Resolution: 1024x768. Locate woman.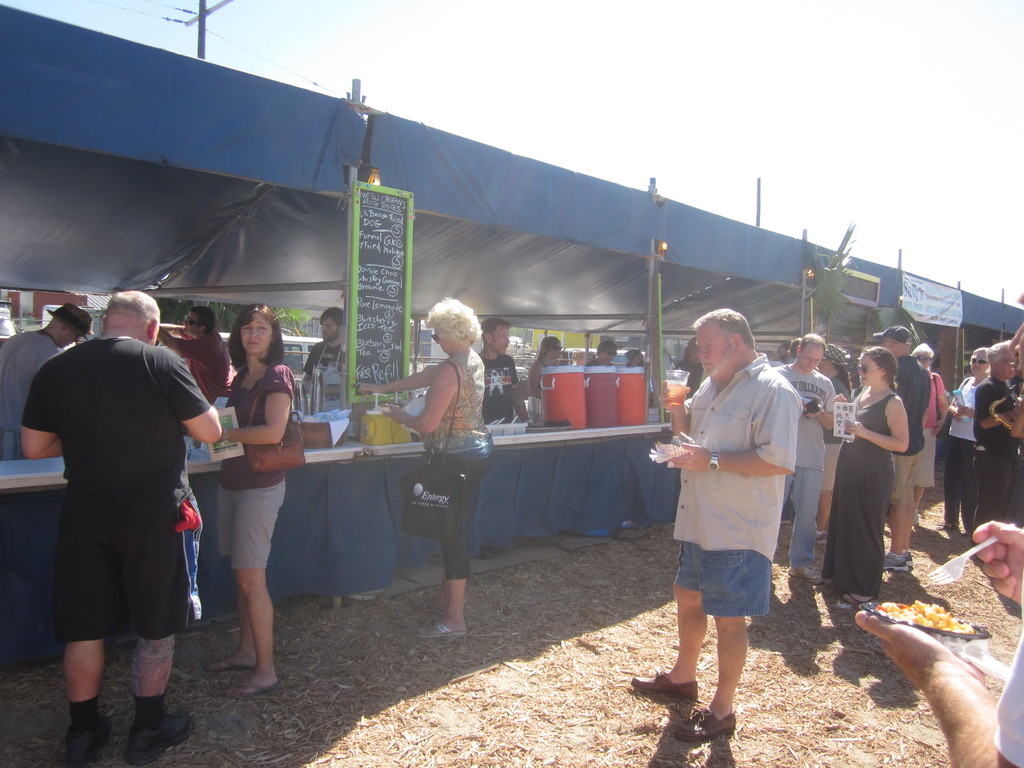
locate(911, 342, 949, 525).
